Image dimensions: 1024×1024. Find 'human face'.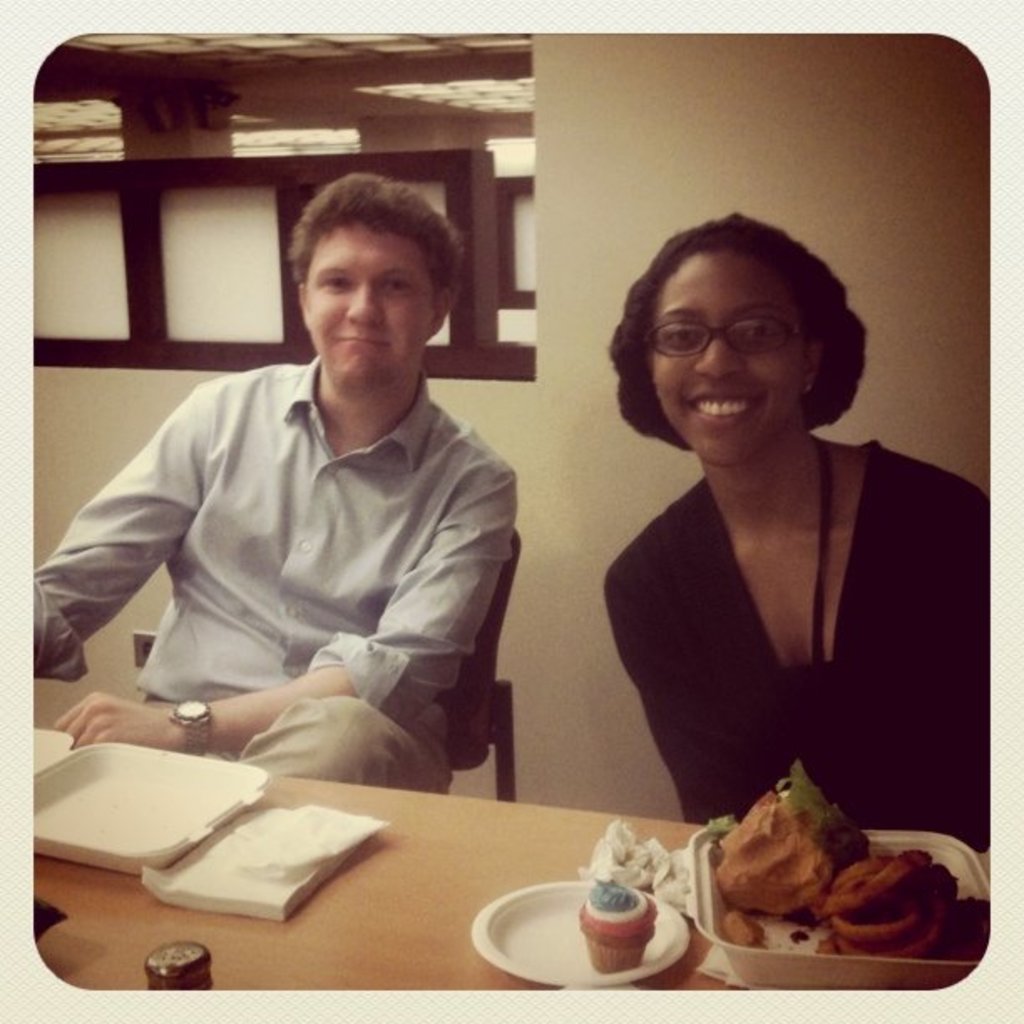
653 254 803 470.
